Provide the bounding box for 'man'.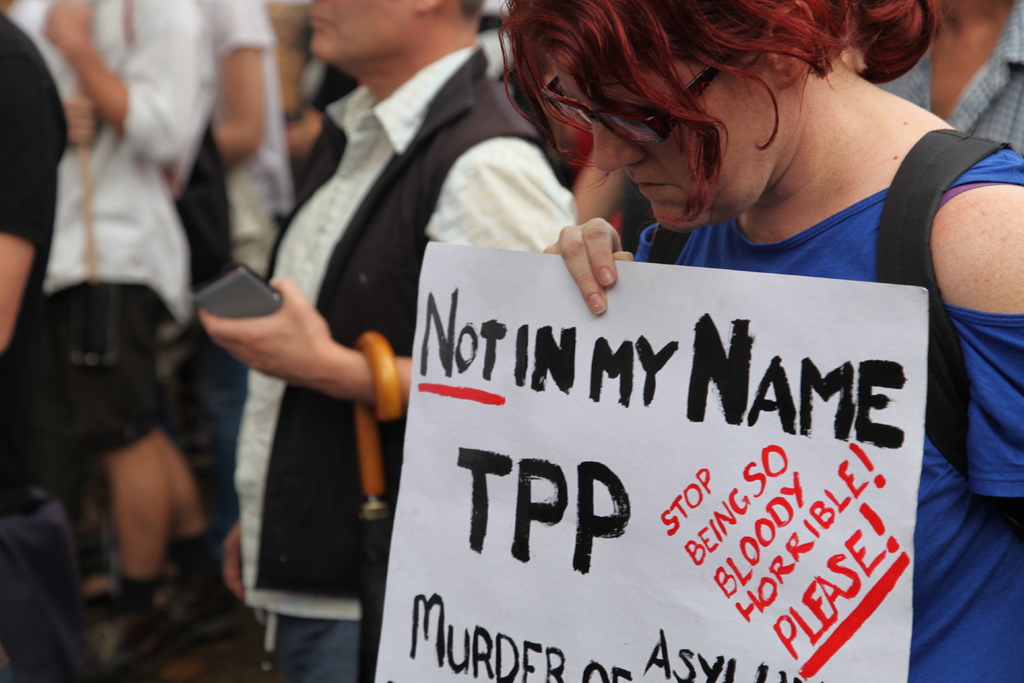
{"left": 0, "top": 13, "right": 75, "bottom": 490}.
